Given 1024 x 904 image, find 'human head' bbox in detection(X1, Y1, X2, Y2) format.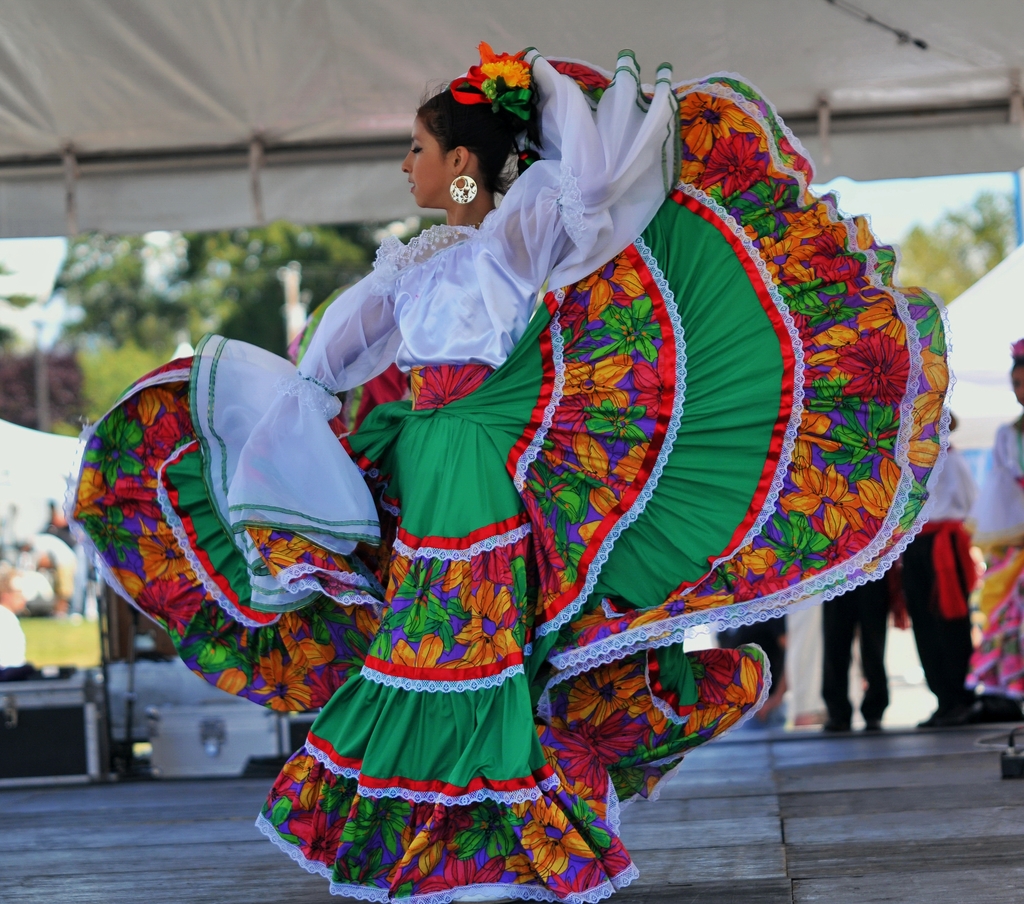
detection(399, 110, 514, 225).
